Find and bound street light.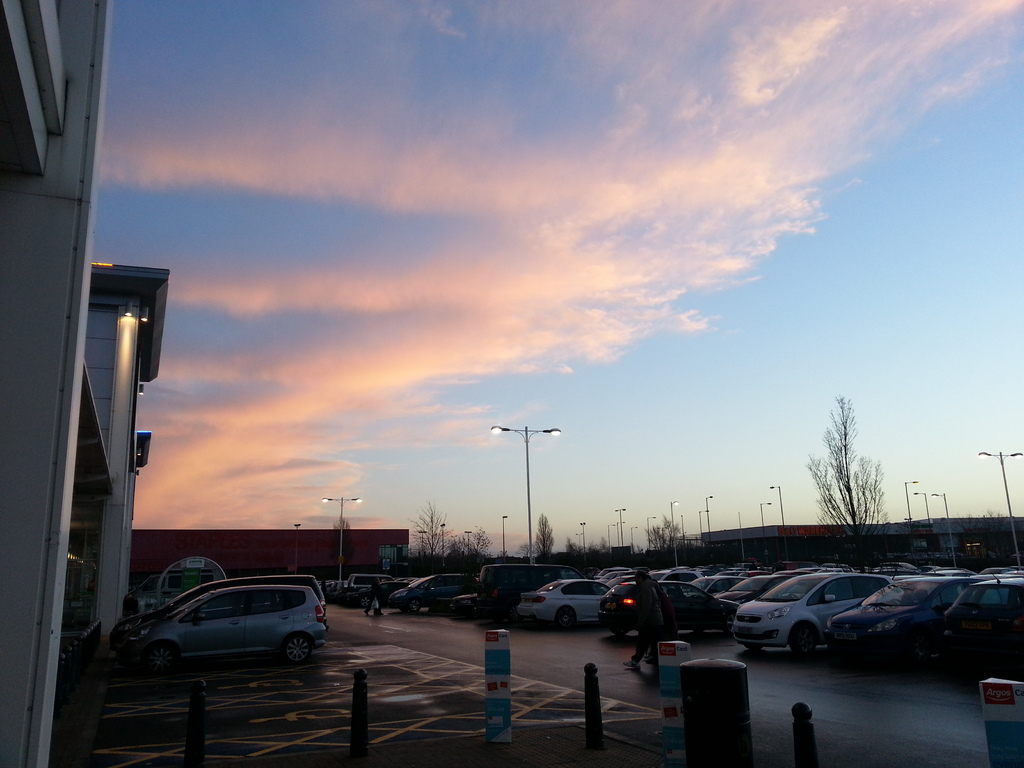
Bound: crop(931, 492, 957, 570).
